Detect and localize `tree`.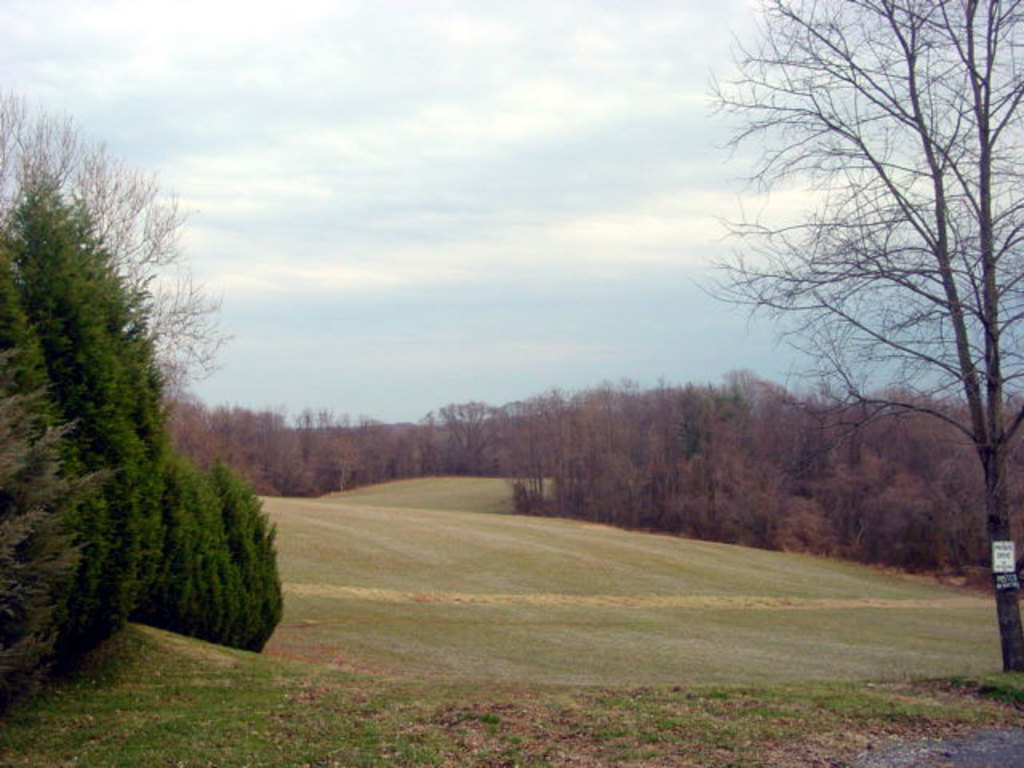
Localized at select_region(3, 118, 262, 670).
